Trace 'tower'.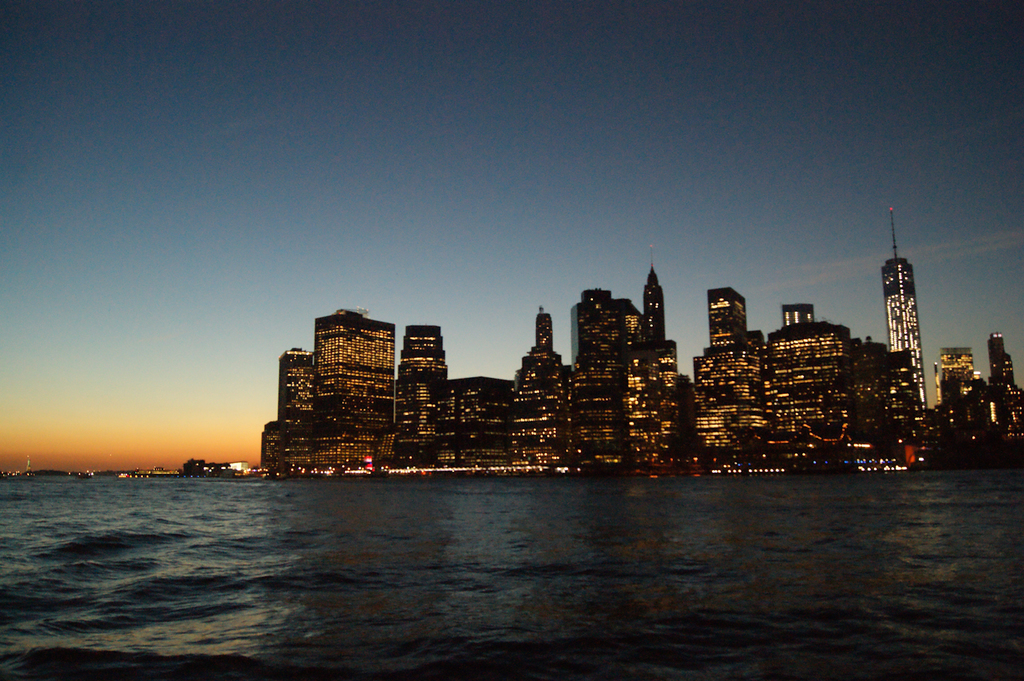
Traced to (x1=629, y1=340, x2=677, y2=468).
